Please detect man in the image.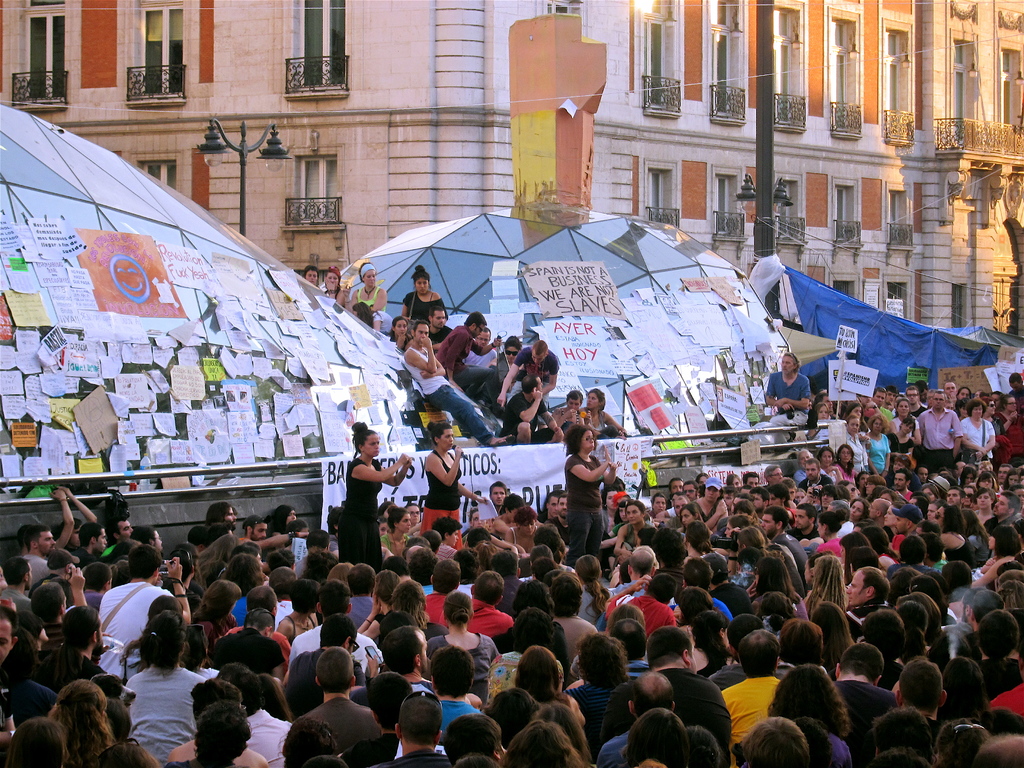
l=30, t=580, r=70, b=642.
